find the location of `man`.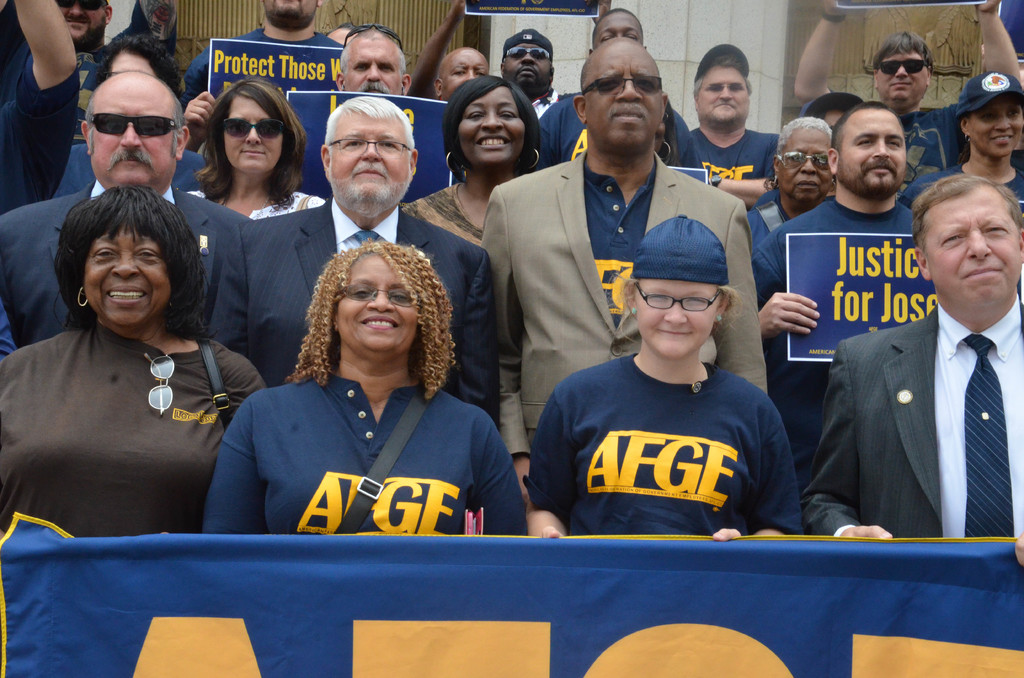
Location: [493,34,771,505].
